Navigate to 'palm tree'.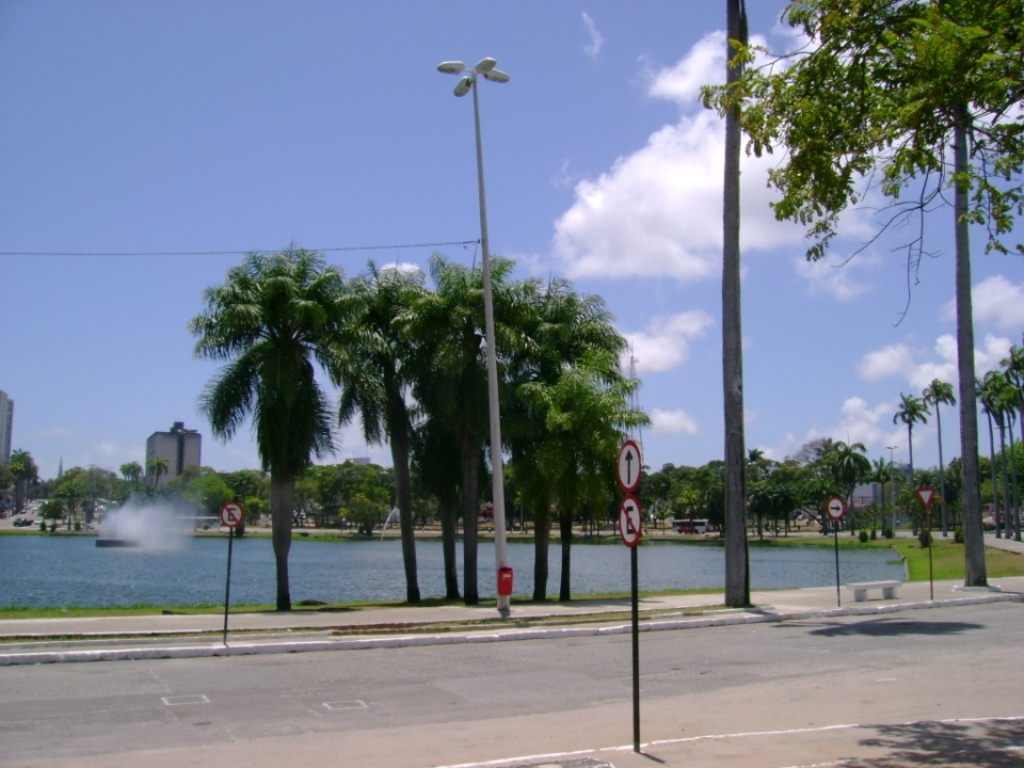
Navigation target: x1=99 y1=451 x2=135 y2=503.
